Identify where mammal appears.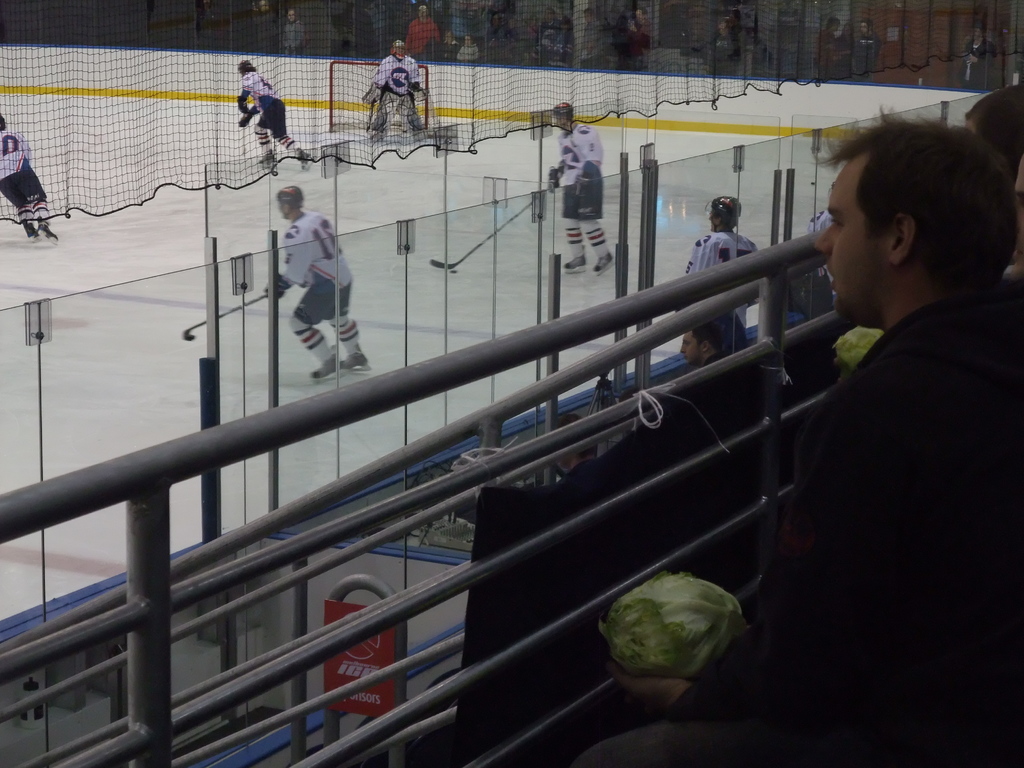
Appears at (x1=692, y1=309, x2=744, y2=373).
